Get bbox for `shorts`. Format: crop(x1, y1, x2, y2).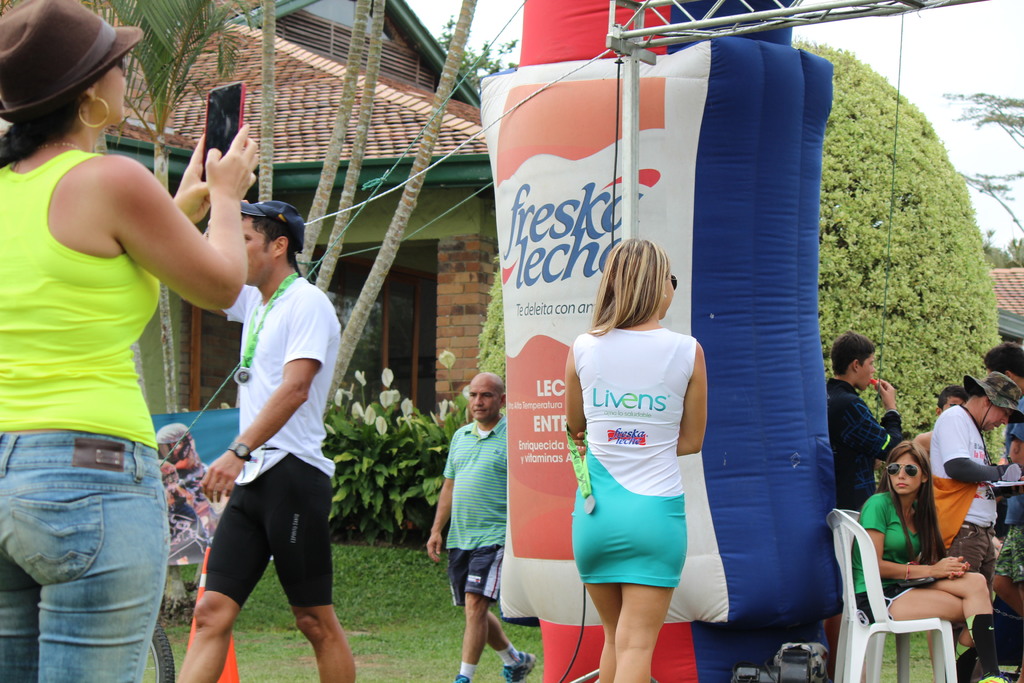
crop(997, 530, 1023, 588).
